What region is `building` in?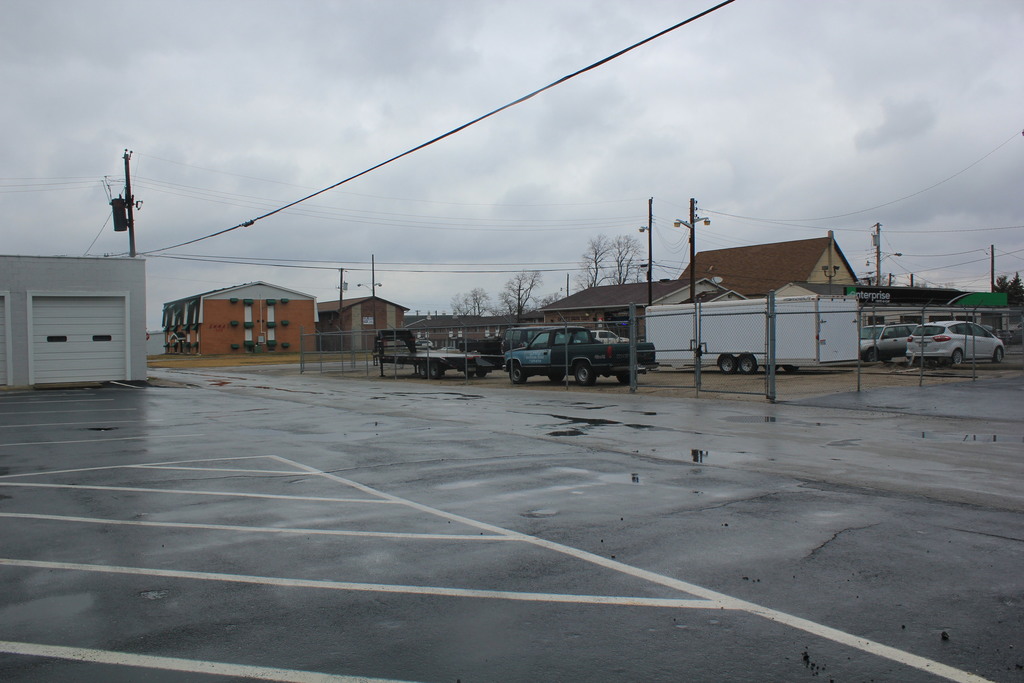
region(403, 310, 524, 345).
